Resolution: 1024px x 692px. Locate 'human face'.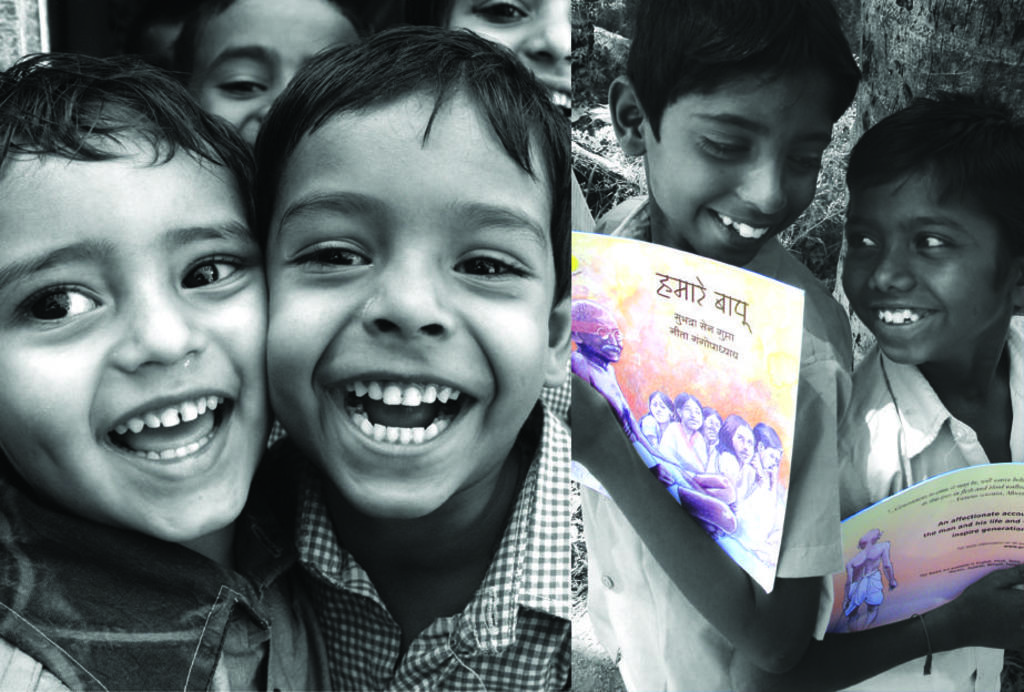
Rect(447, 0, 571, 105).
